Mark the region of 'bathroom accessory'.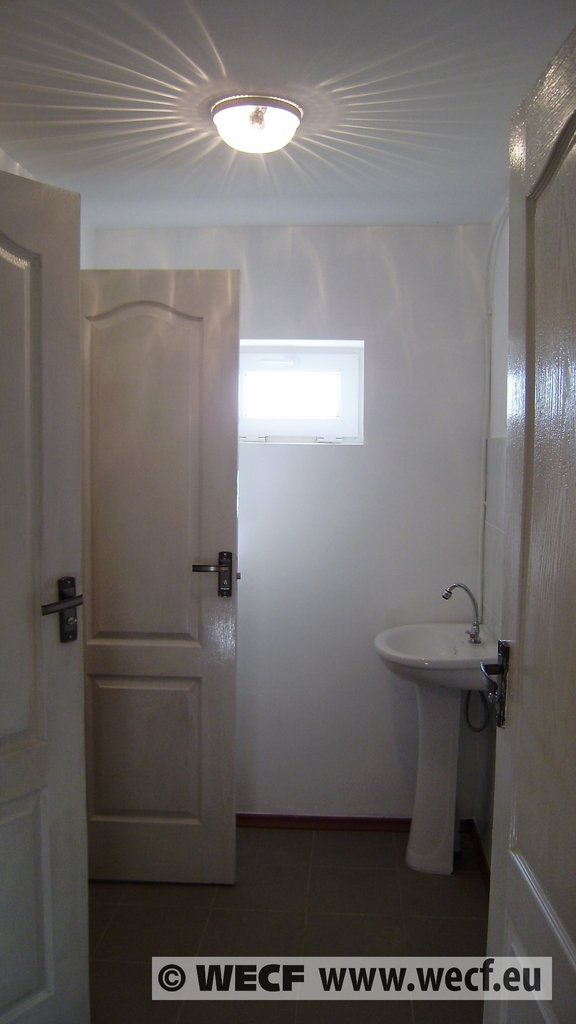
Region: [x1=364, y1=601, x2=510, y2=877].
